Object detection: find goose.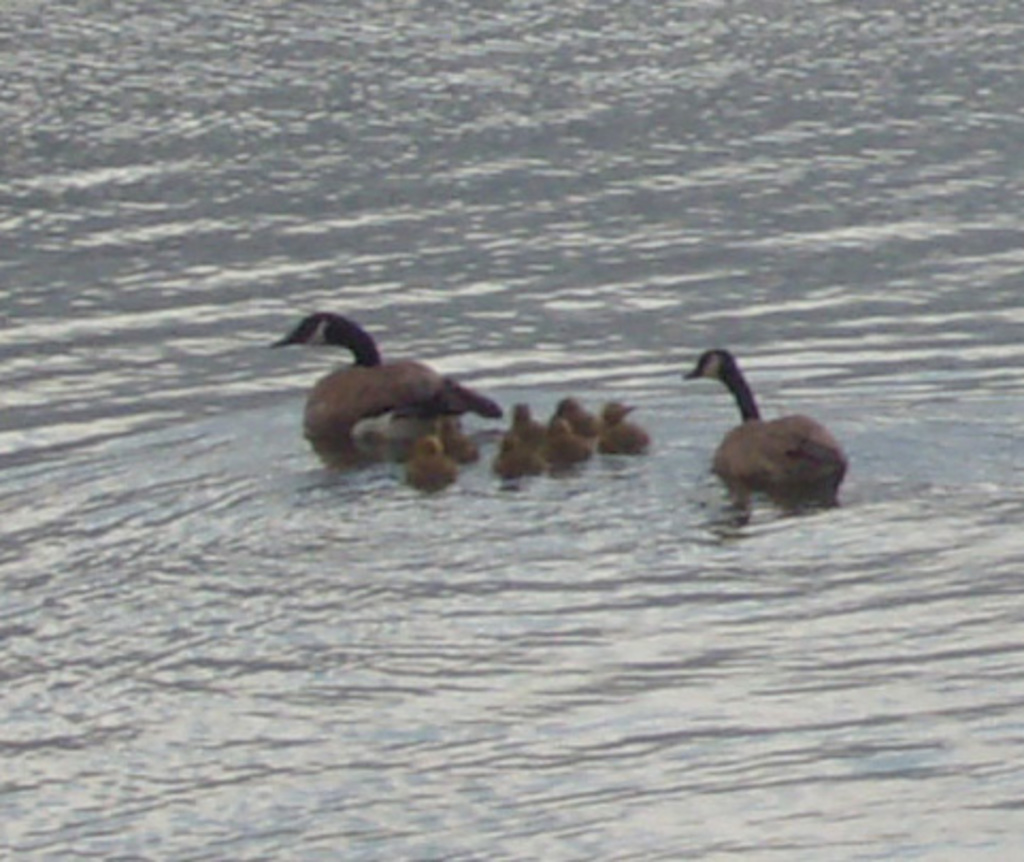
l=547, t=411, r=588, b=466.
